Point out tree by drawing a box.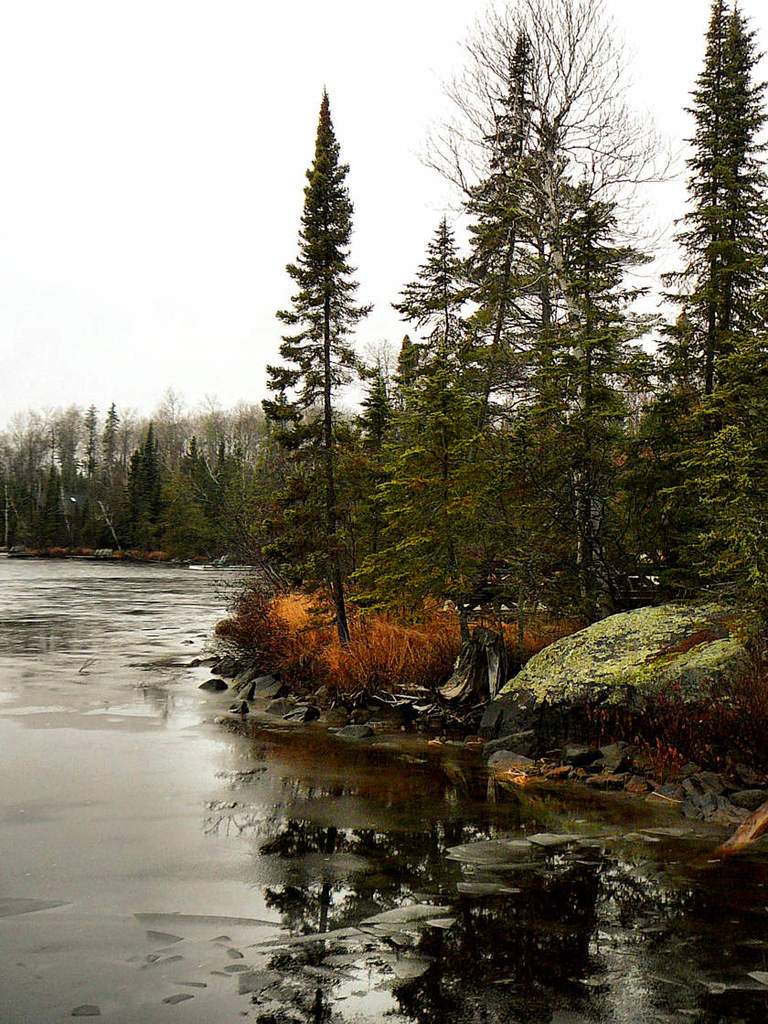
{"x1": 584, "y1": 347, "x2": 655, "y2": 475}.
